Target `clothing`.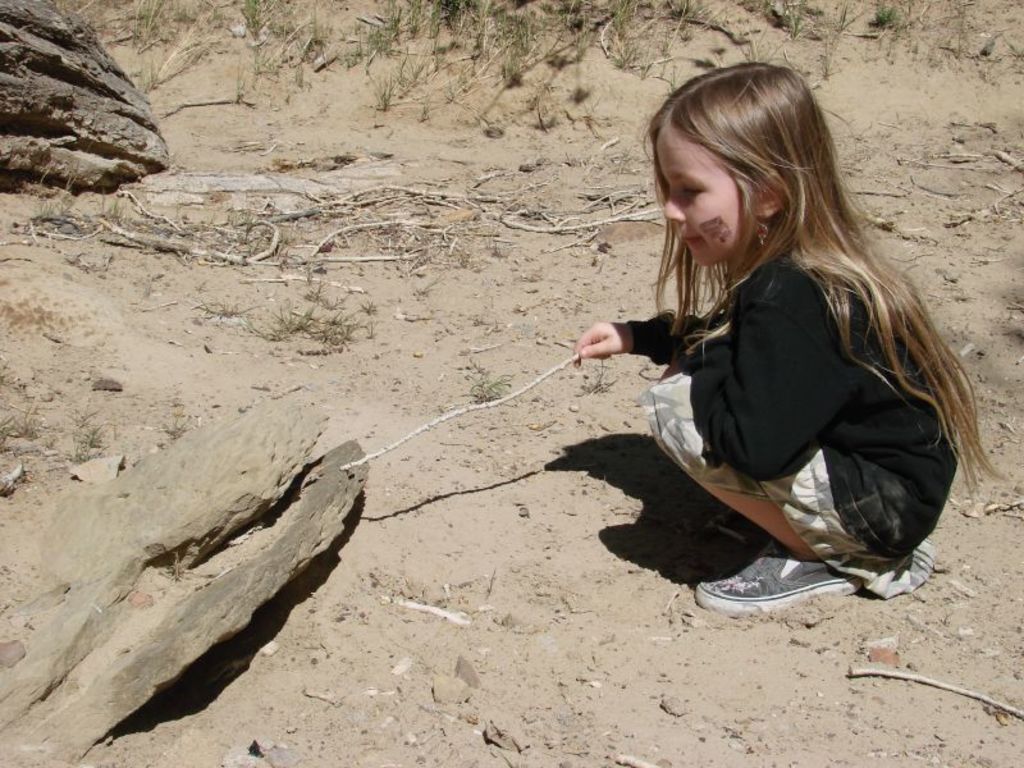
Target region: (589,163,984,572).
